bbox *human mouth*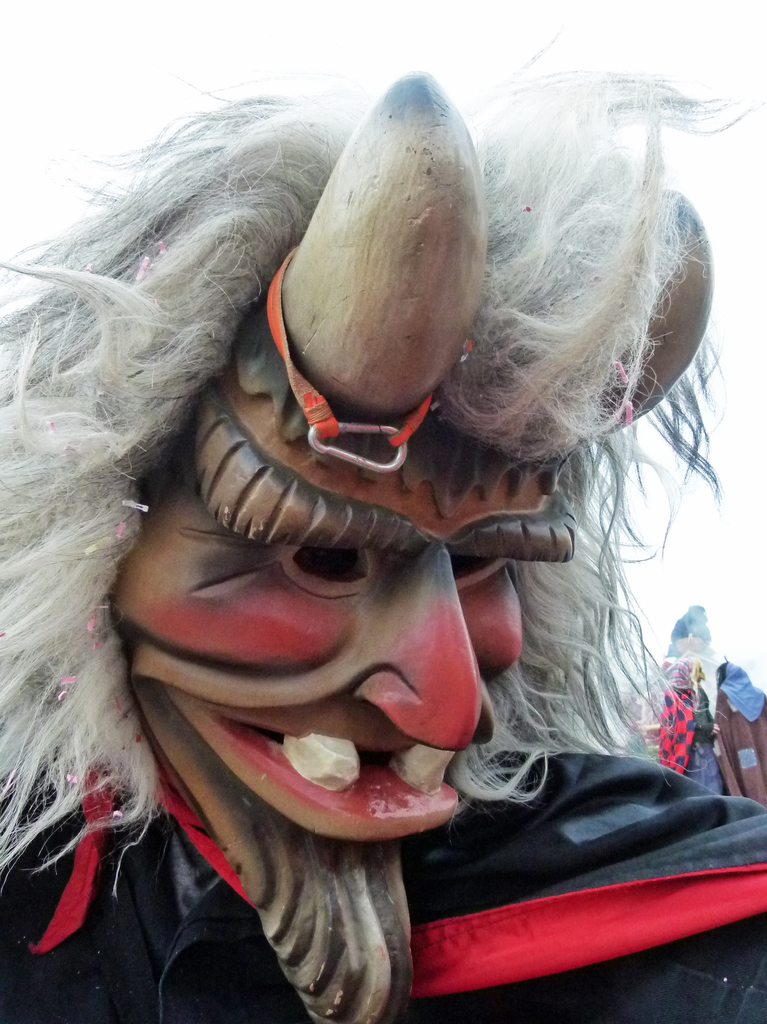
box=[190, 723, 477, 852]
